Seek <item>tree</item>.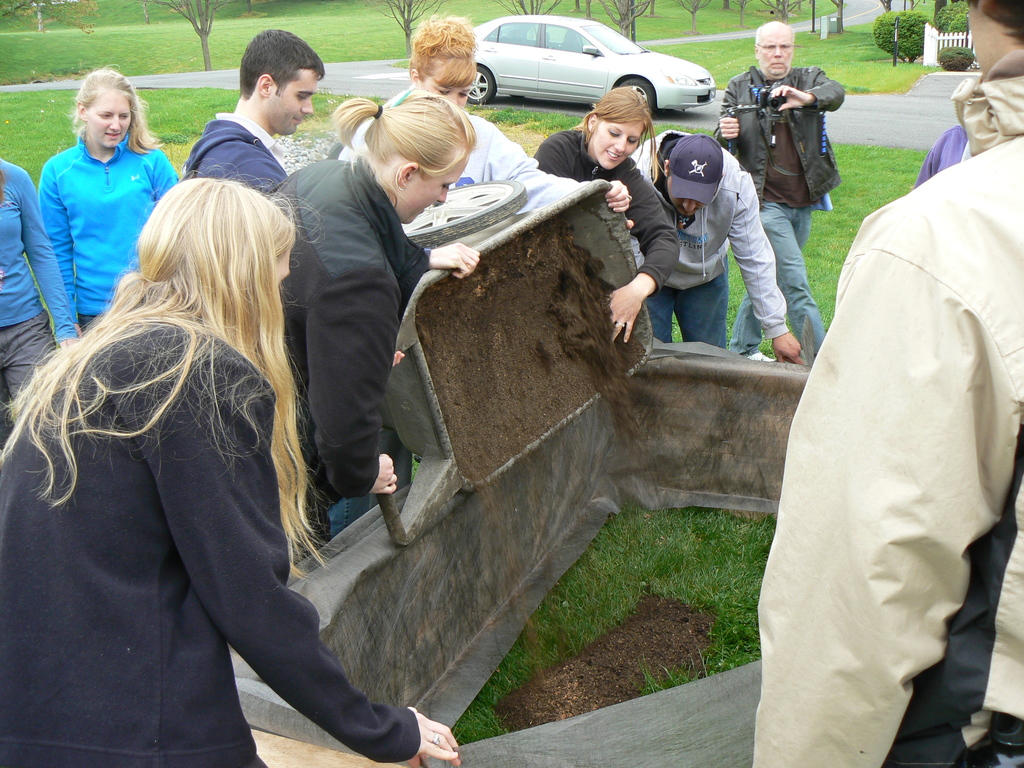
left=645, top=0, right=657, bottom=19.
